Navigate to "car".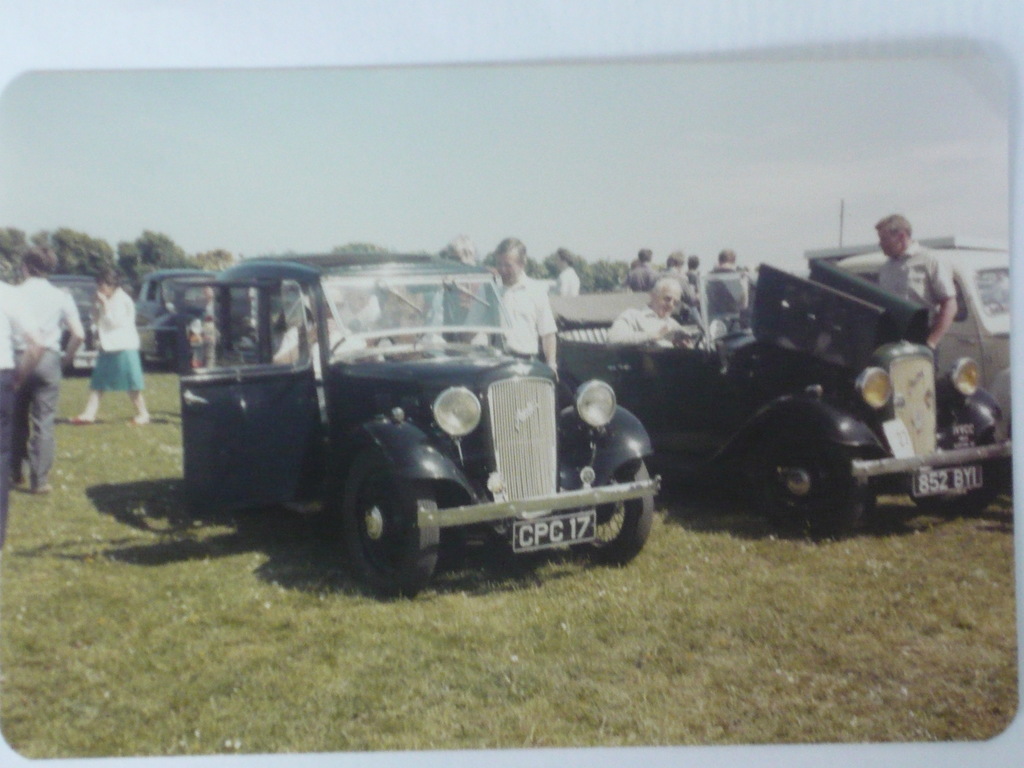
Navigation target: (x1=172, y1=249, x2=660, y2=600).
